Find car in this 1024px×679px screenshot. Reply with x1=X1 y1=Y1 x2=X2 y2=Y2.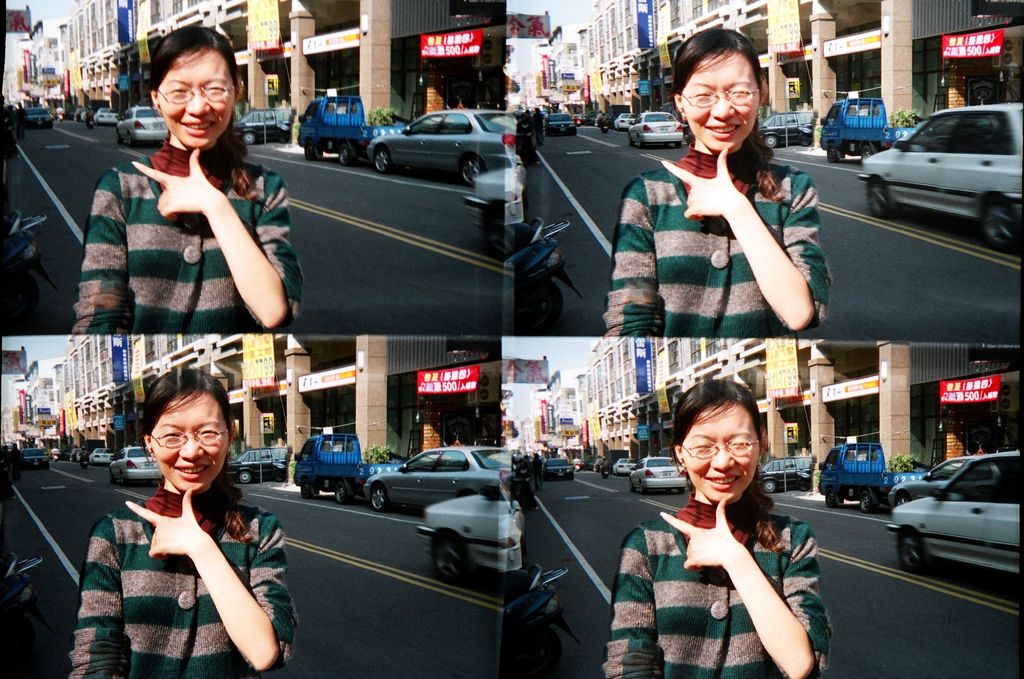
x1=112 y1=104 x2=170 y2=148.
